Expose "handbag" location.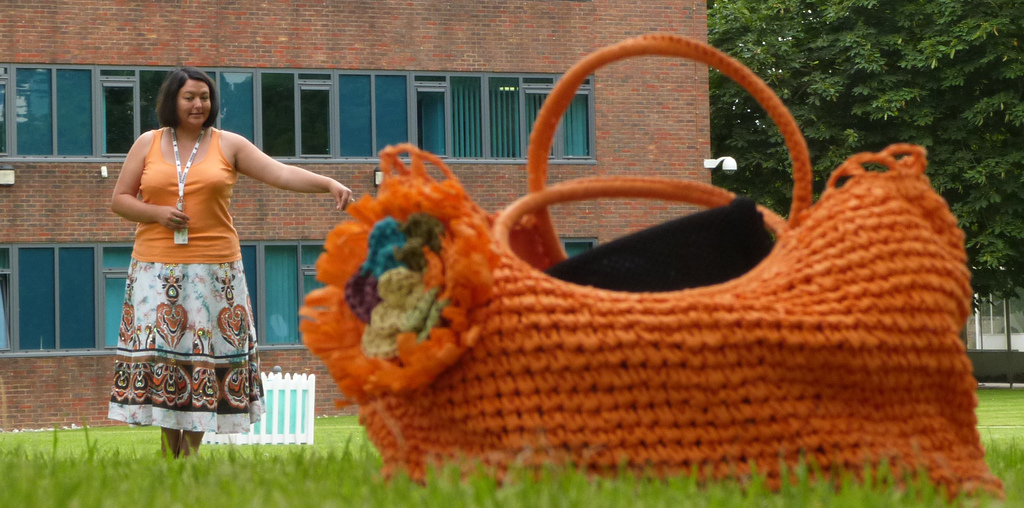
Exposed at (left=300, top=31, right=998, bottom=506).
